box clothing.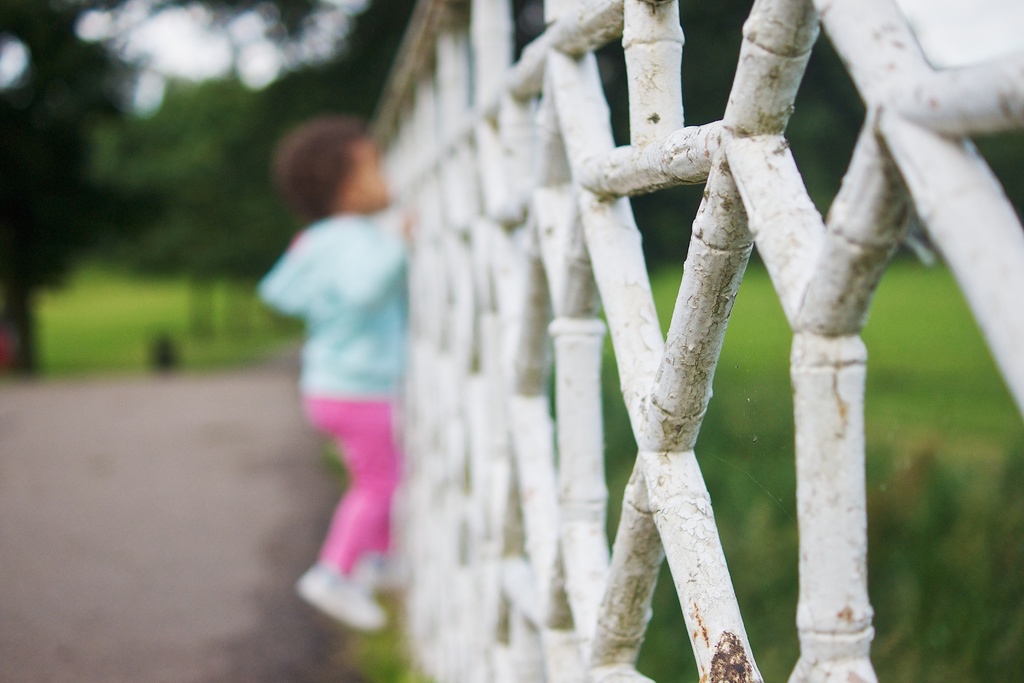
crop(254, 202, 417, 569).
